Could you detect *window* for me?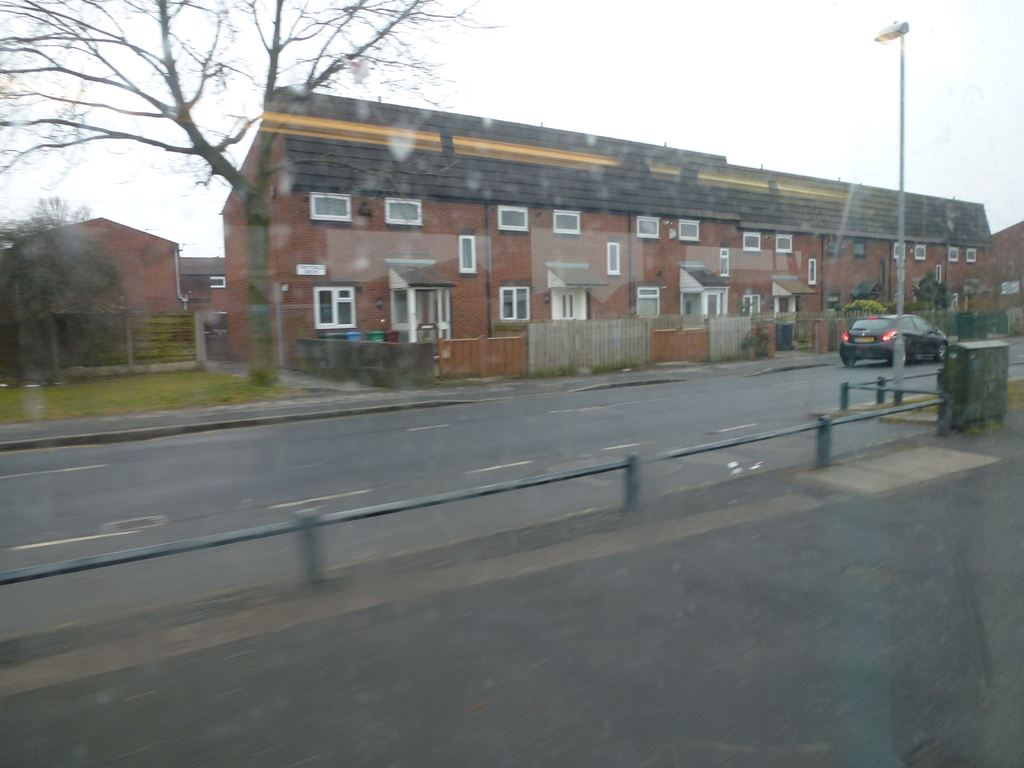
Detection result: l=808, t=257, r=817, b=286.
